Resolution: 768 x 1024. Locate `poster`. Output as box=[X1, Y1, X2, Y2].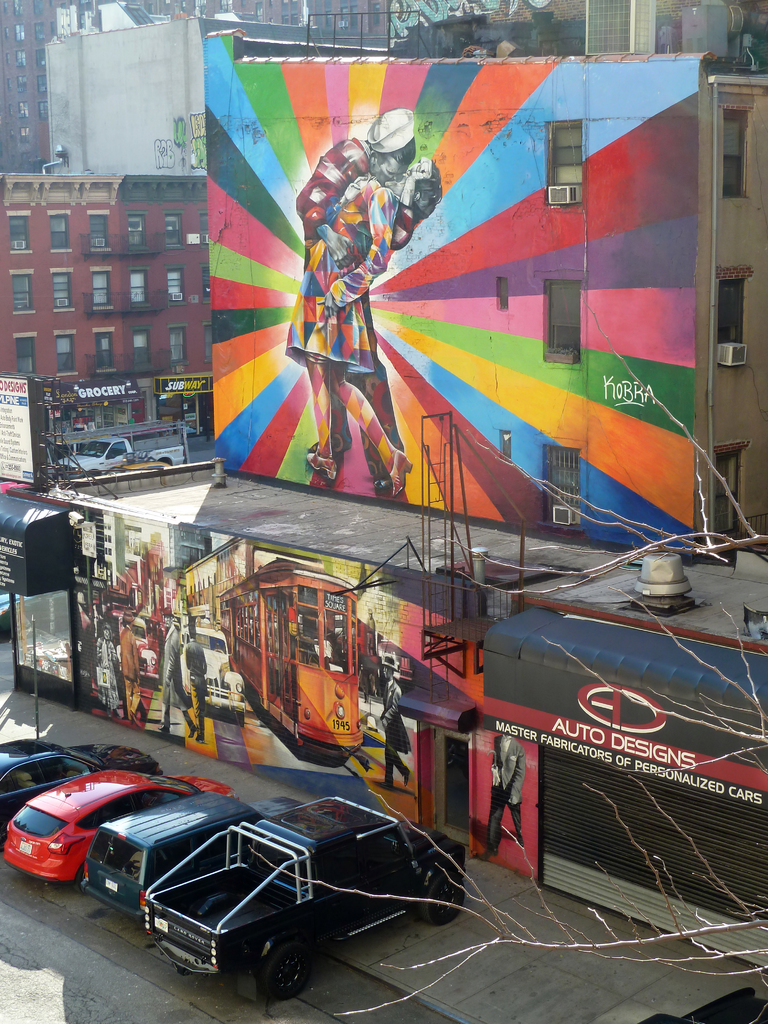
box=[70, 497, 415, 822].
